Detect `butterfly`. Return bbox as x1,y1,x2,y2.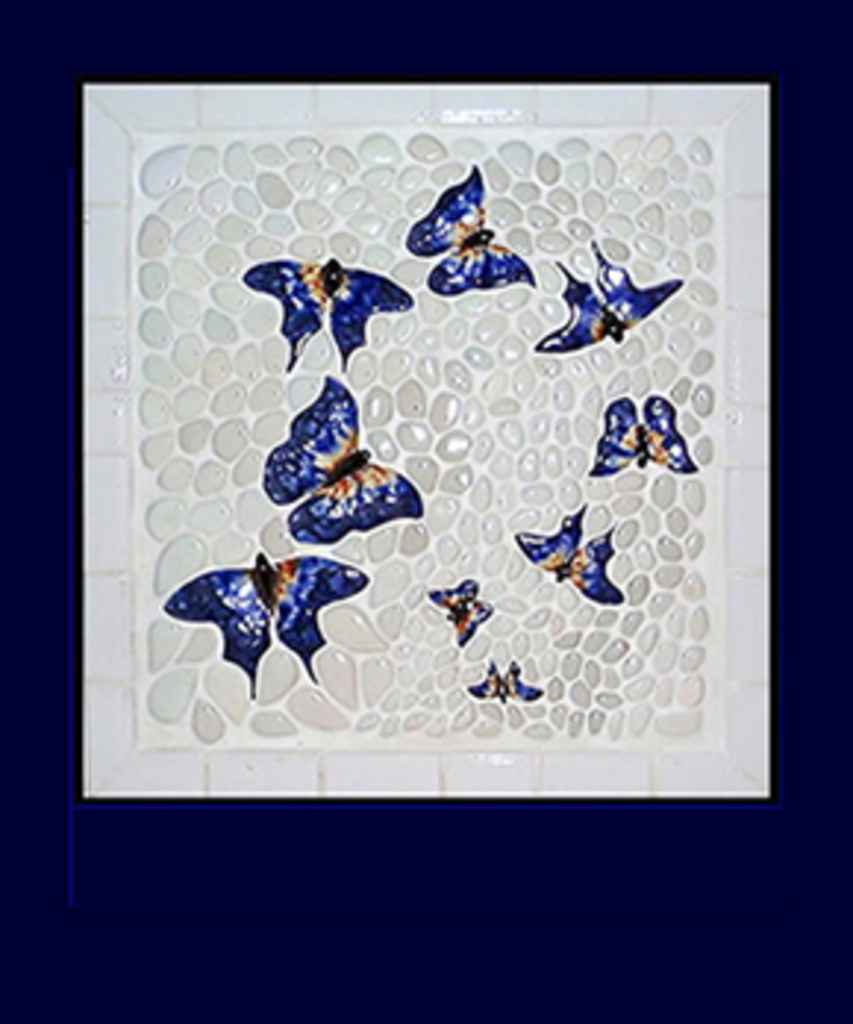
156,536,376,694.
